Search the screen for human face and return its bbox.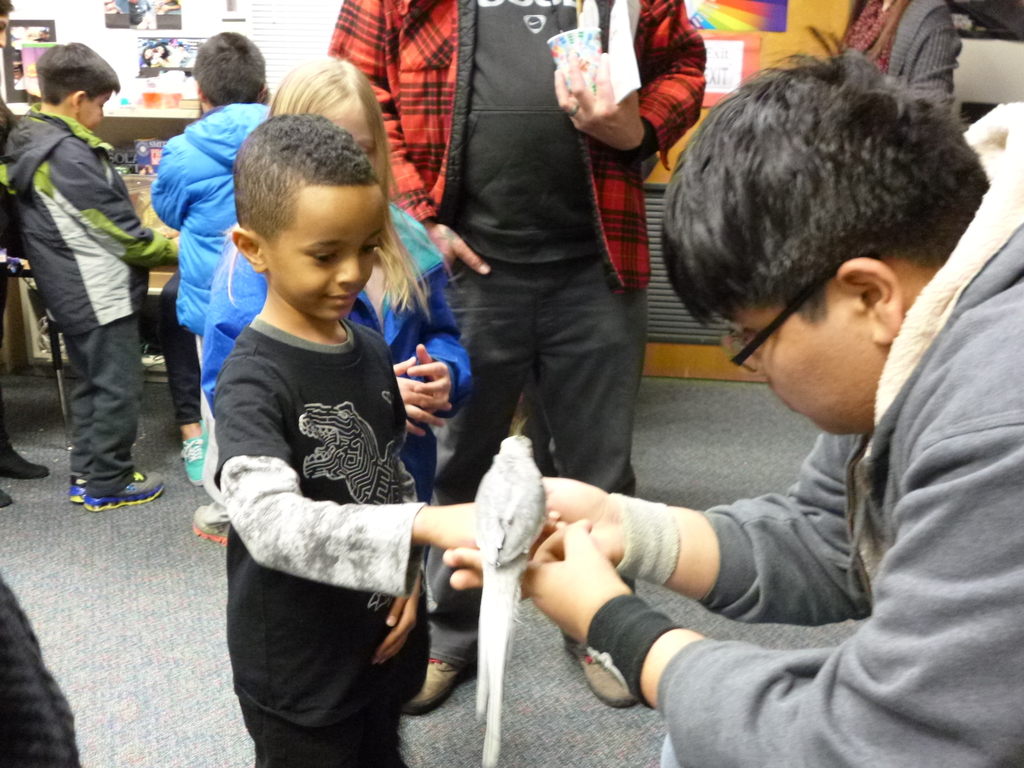
Found: box=[266, 188, 386, 316].
